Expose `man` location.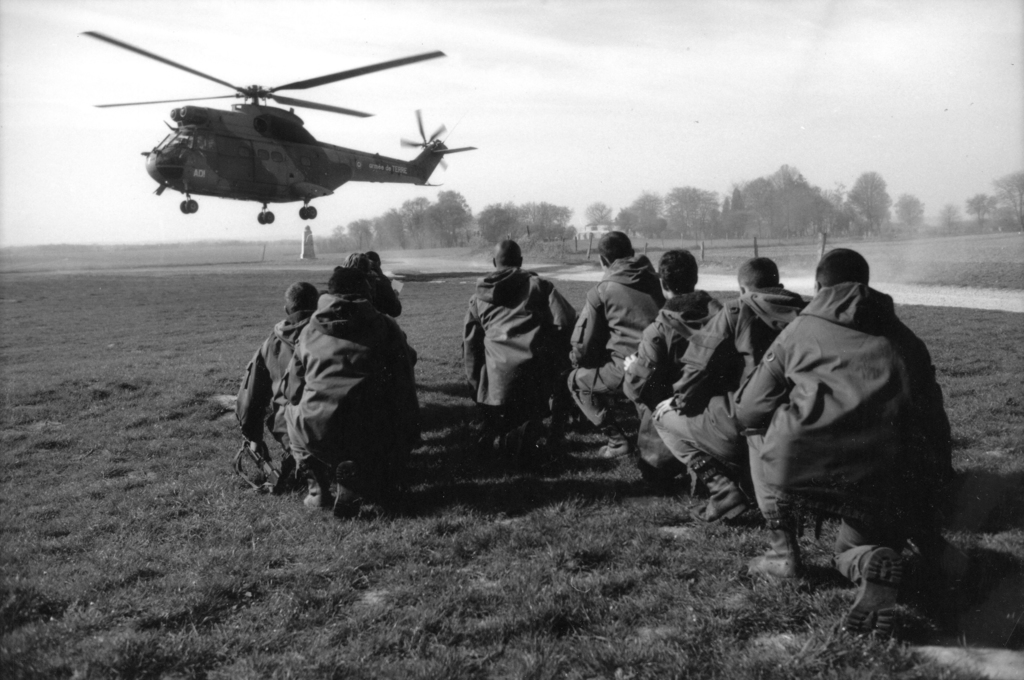
Exposed at (left=569, top=229, right=664, bottom=459).
